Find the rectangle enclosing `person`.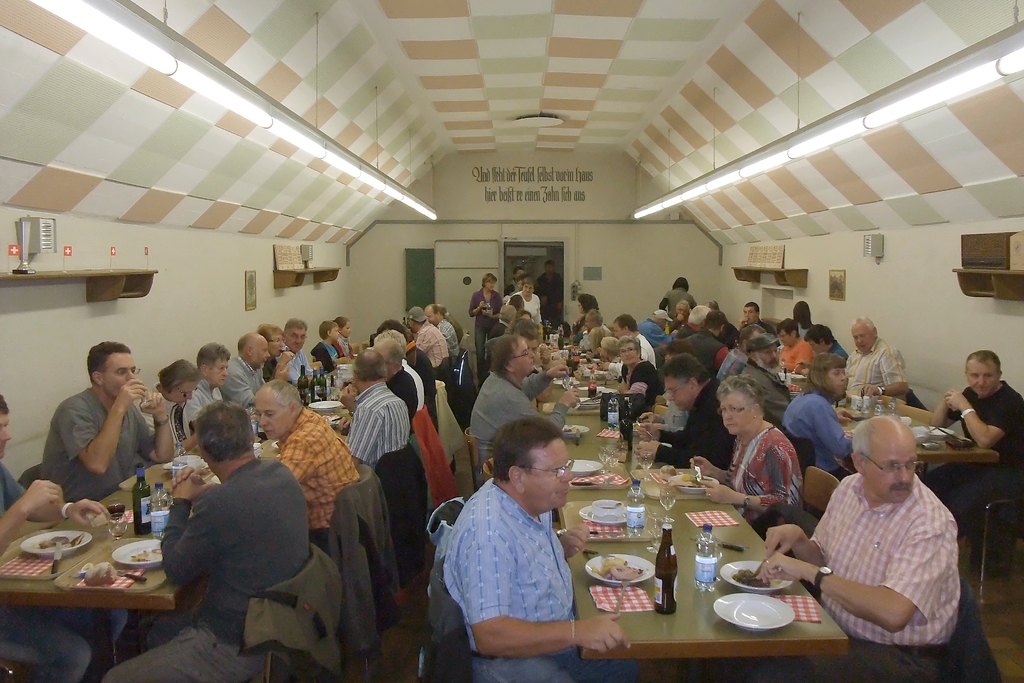
(688,372,803,524).
